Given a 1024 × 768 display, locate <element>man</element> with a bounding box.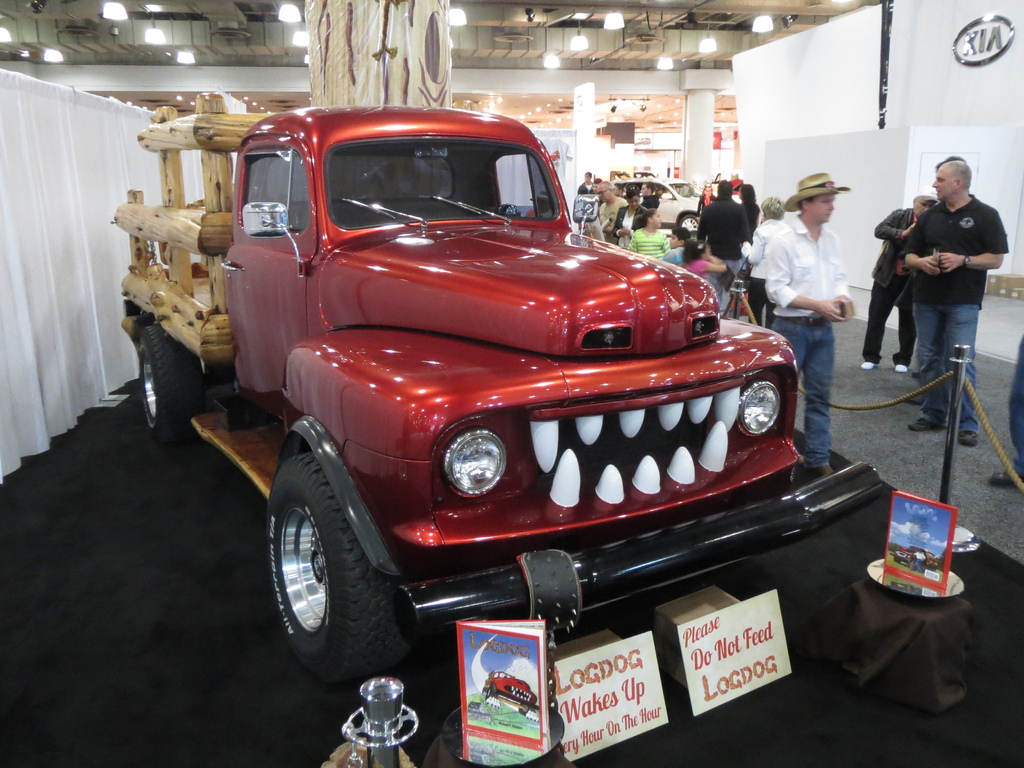
Located: [left=867, top=189, right=938, bottom=372].
